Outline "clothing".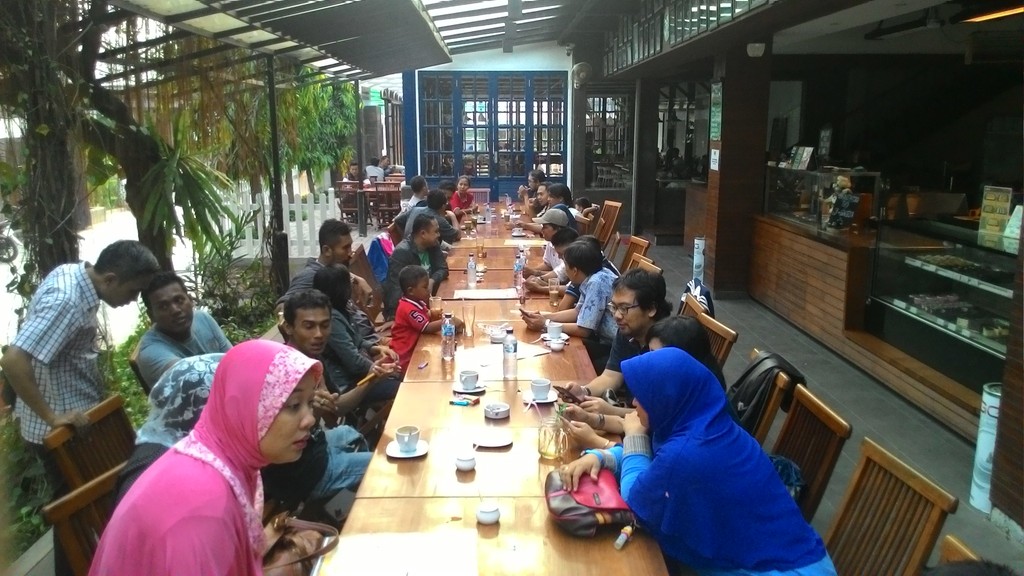
Outline: (364, 161, 388, 184).
